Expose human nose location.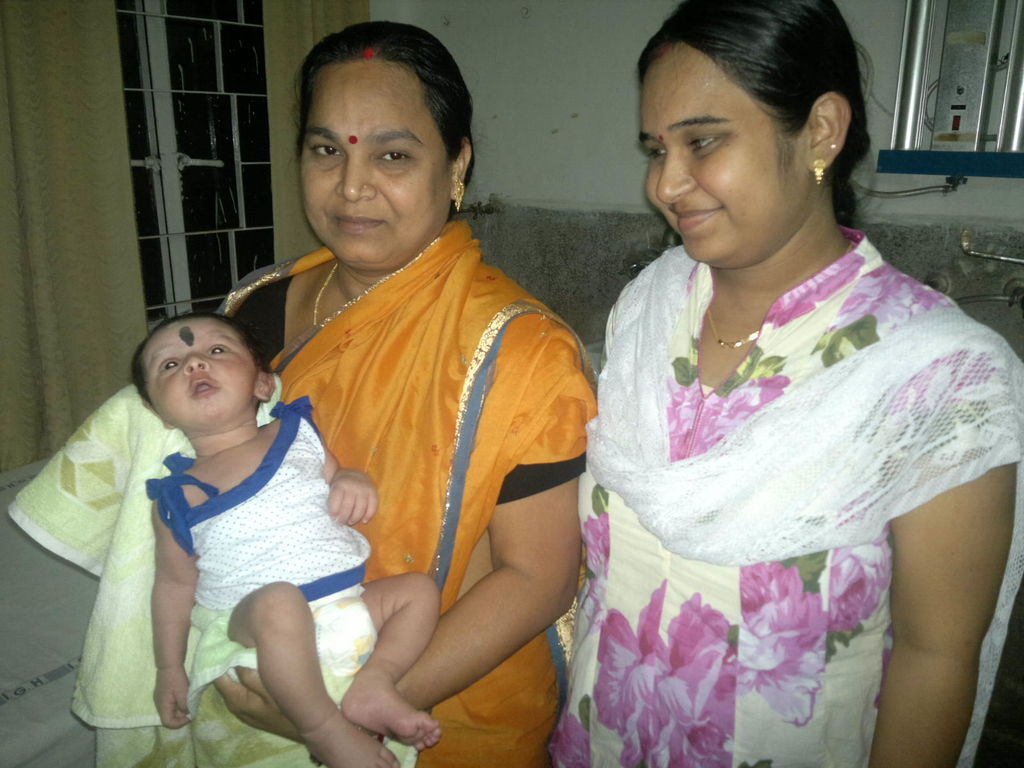
Exposed at x1=182 y1=351 x2=211 y2=374.
